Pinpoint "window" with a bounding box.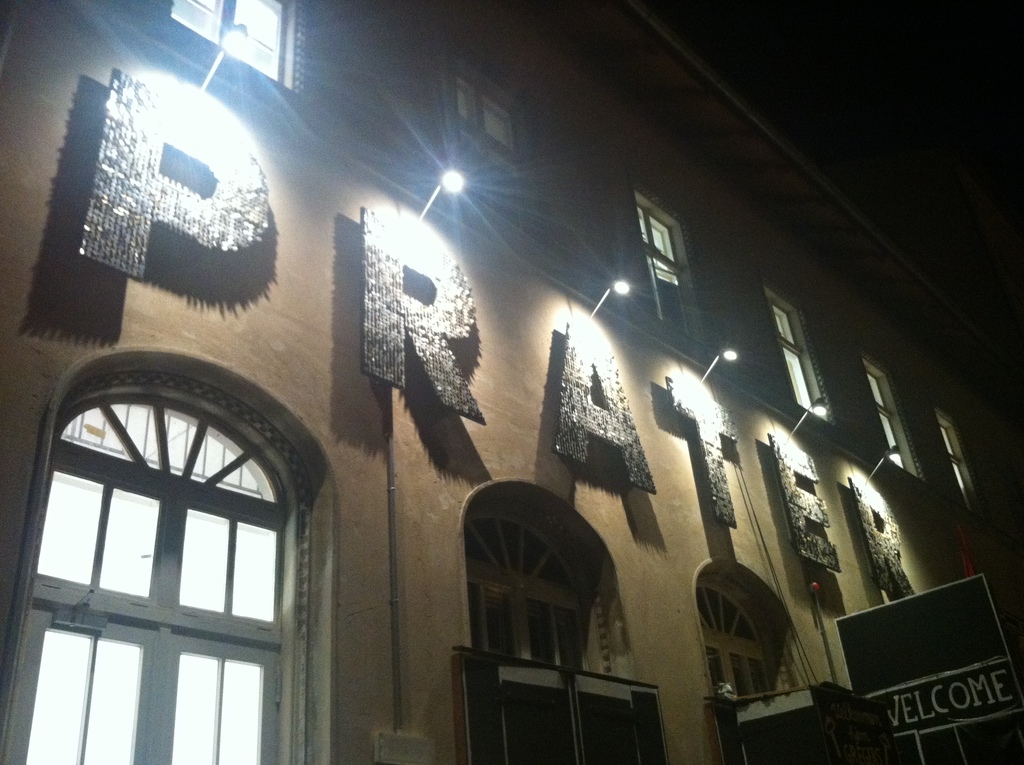
crop(863, 356, 925, 481).
